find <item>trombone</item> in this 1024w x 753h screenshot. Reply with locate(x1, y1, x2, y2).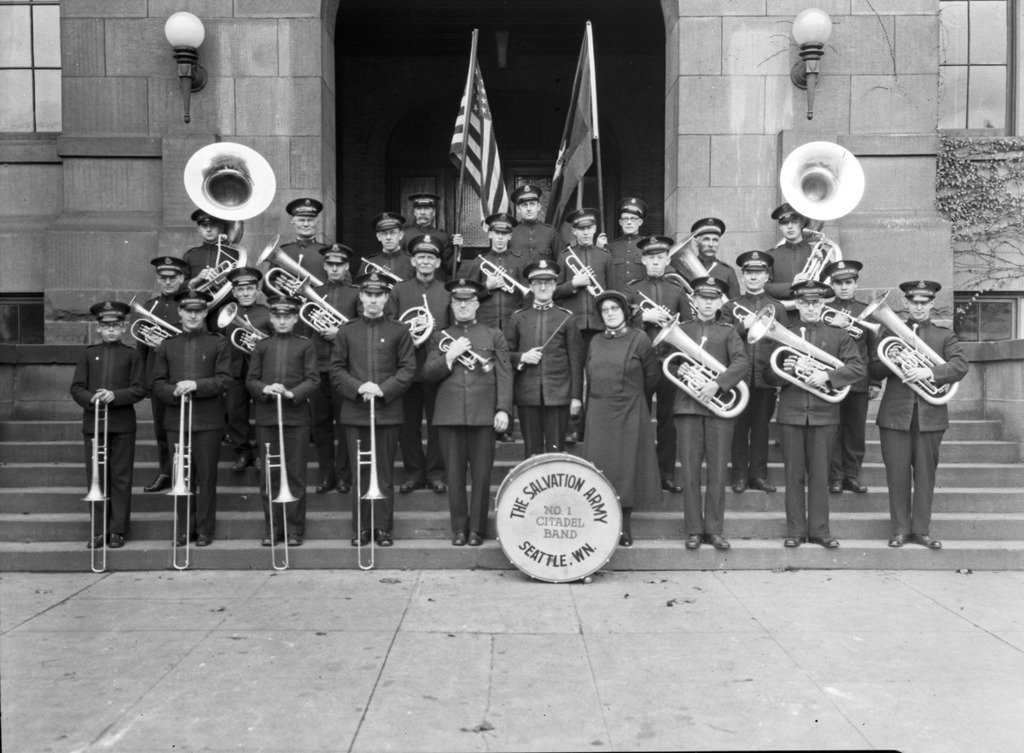
locate(636, 289, 672, 324).
